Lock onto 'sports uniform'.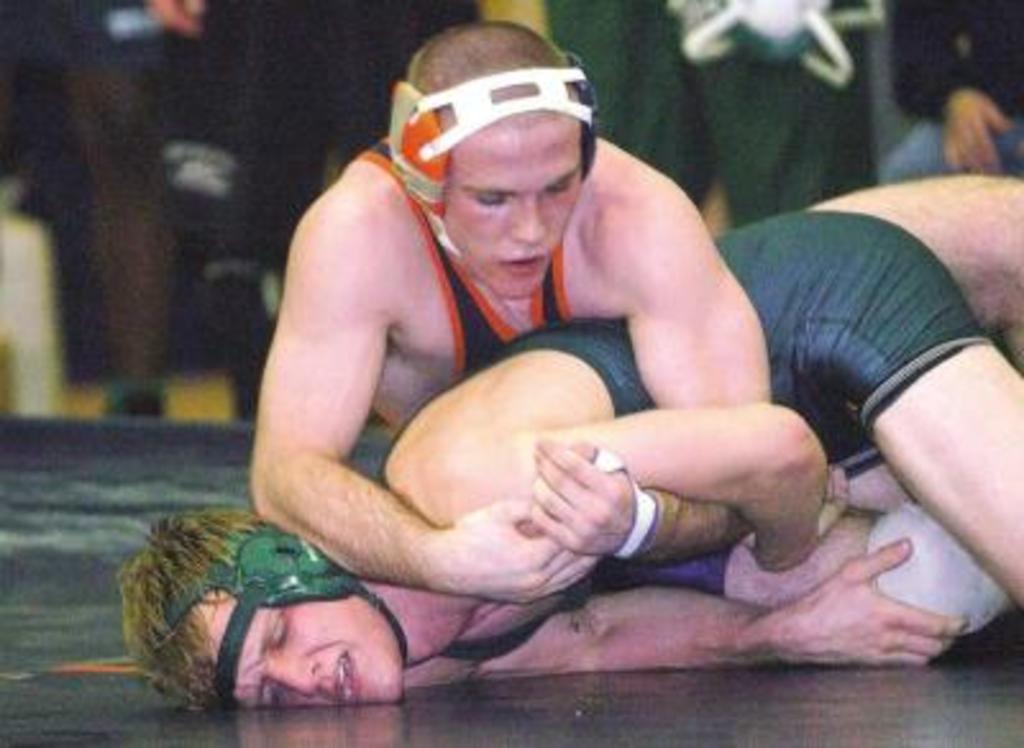
Locked: bbox=[317, 195, 1021, 684].
